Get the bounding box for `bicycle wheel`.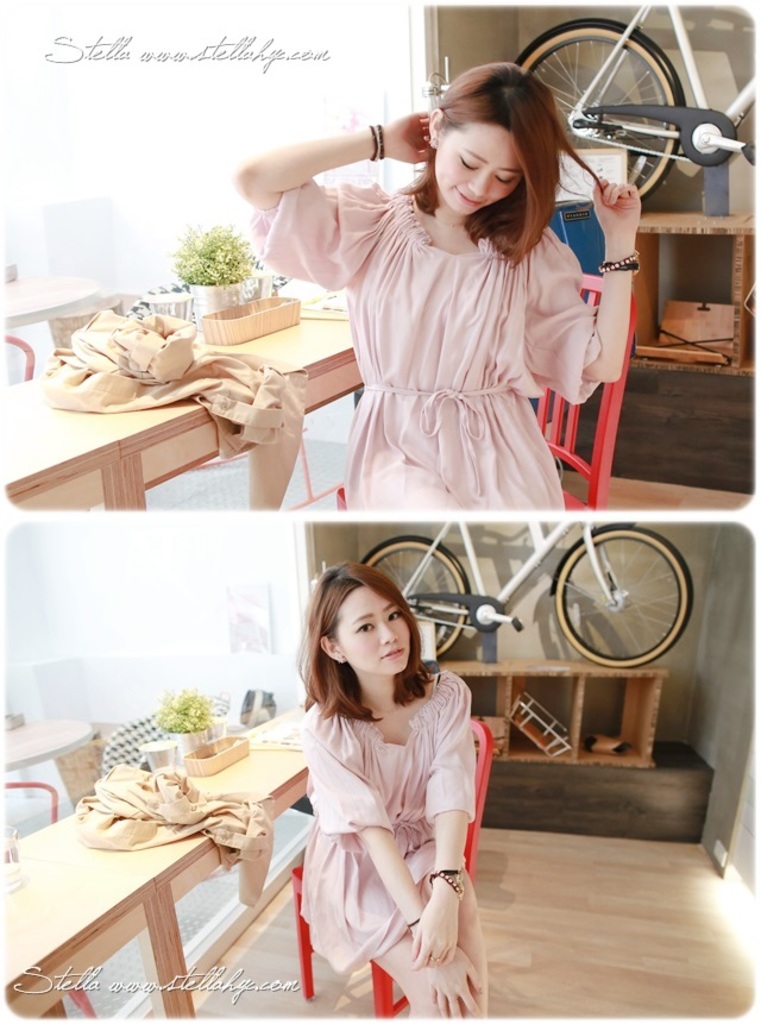
box=[358, 530, 471, 664].
